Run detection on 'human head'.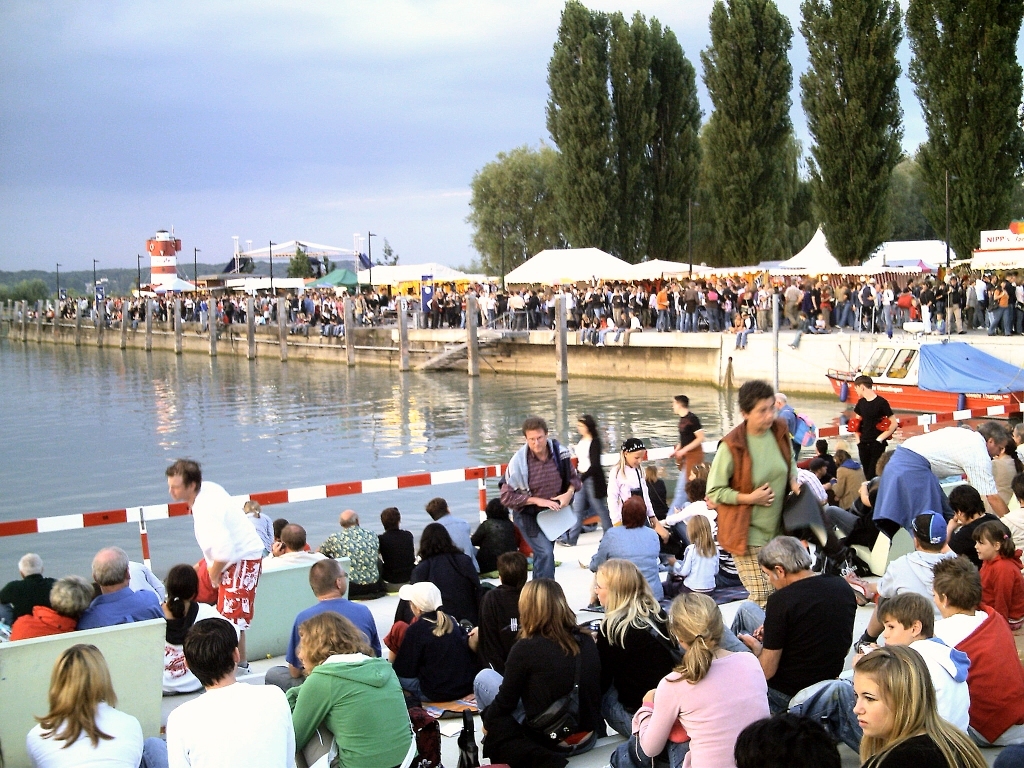
Result: x1=686 y1=479 x2=706 y2=500.
